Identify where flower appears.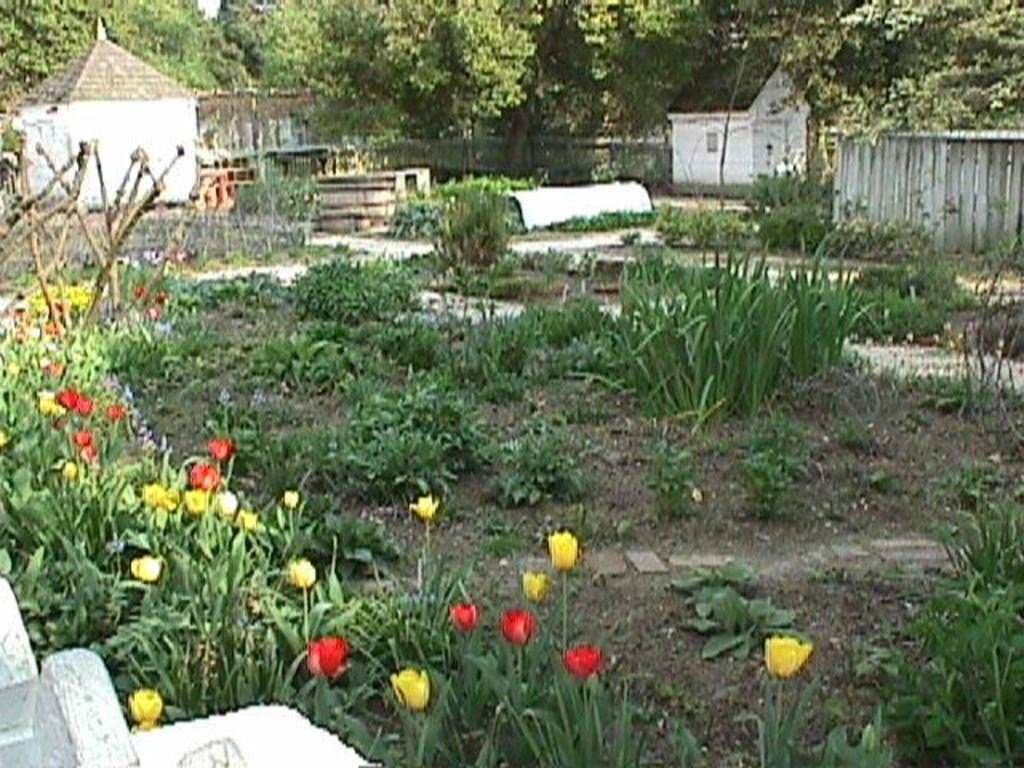
Appears at rect(130, 549, 160, 581).
